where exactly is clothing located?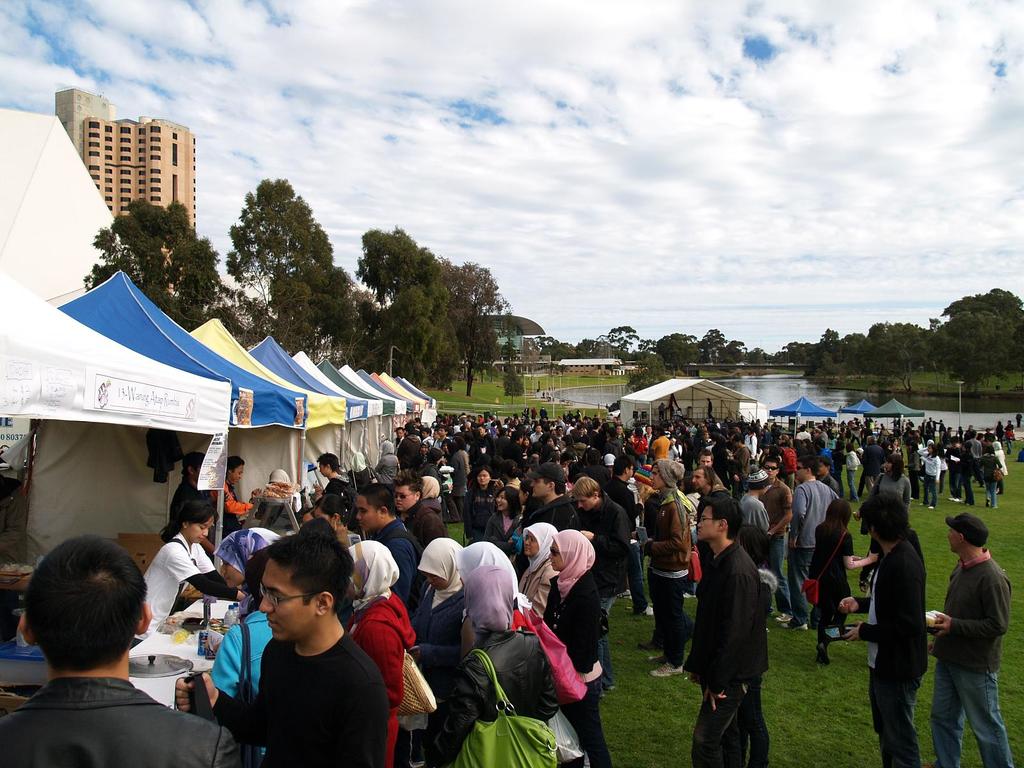
Its bounding box is pyautogui.locateOnScreen(998, 421, 1006, 438).
